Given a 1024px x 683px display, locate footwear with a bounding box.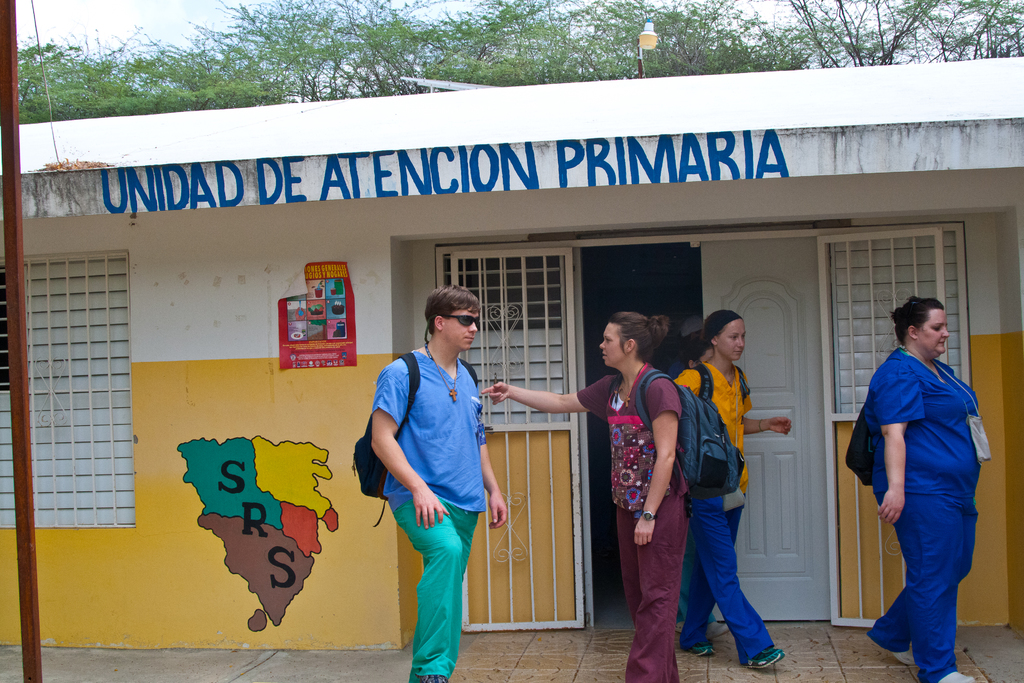
Located: (707,621,731,641).
